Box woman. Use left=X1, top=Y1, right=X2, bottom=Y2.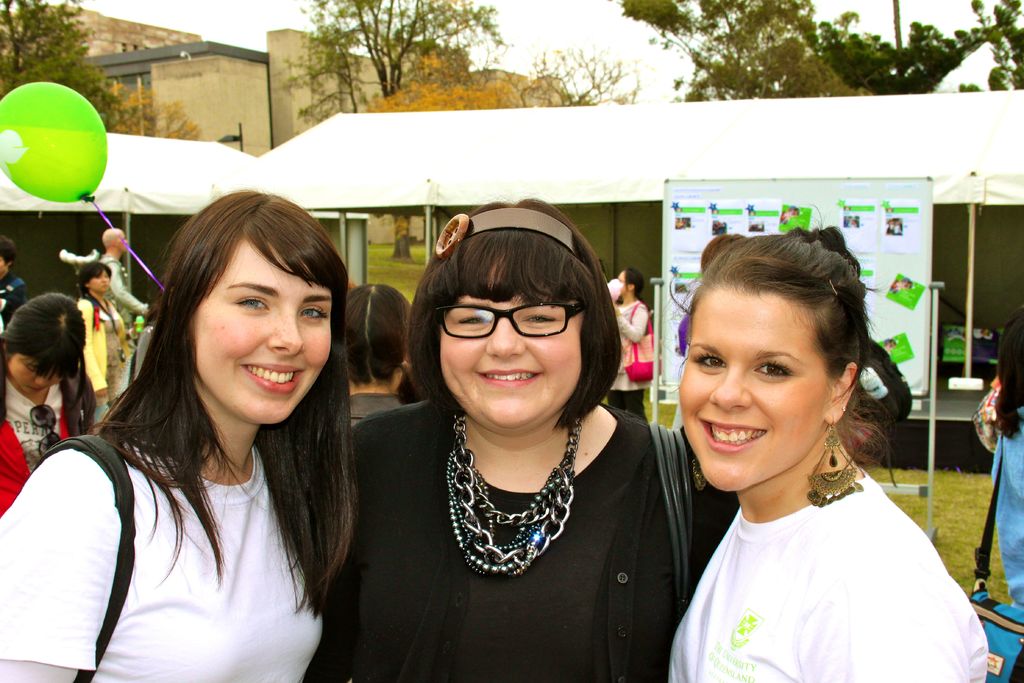
left=72, top=258, right=131, bottom=431.
